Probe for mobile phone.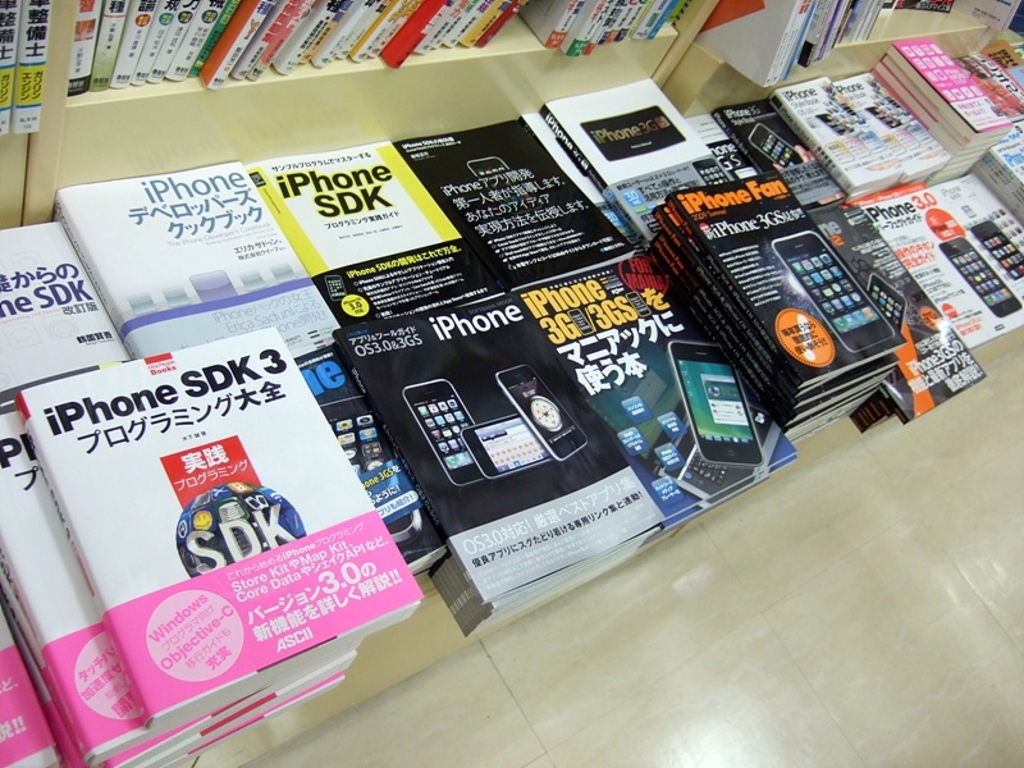
Probe result: 749 122 803 168.
